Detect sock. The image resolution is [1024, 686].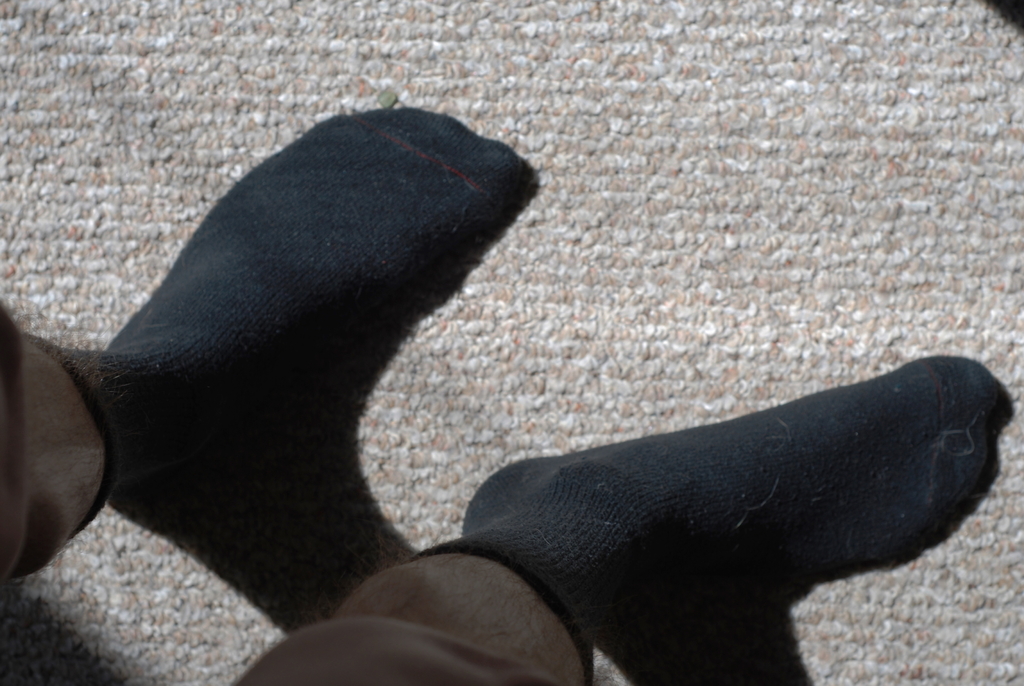
bbox=(412, 348, 1015, 685).
